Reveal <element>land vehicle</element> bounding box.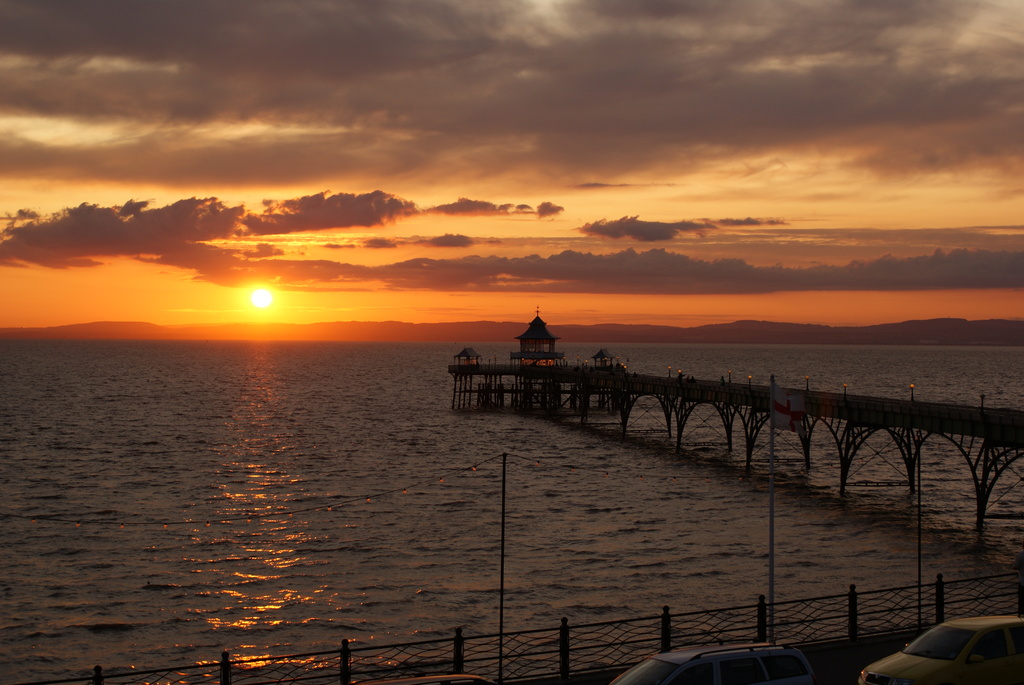
Revealed: <bbox>871, 599, 1023, 684</bbox>.
